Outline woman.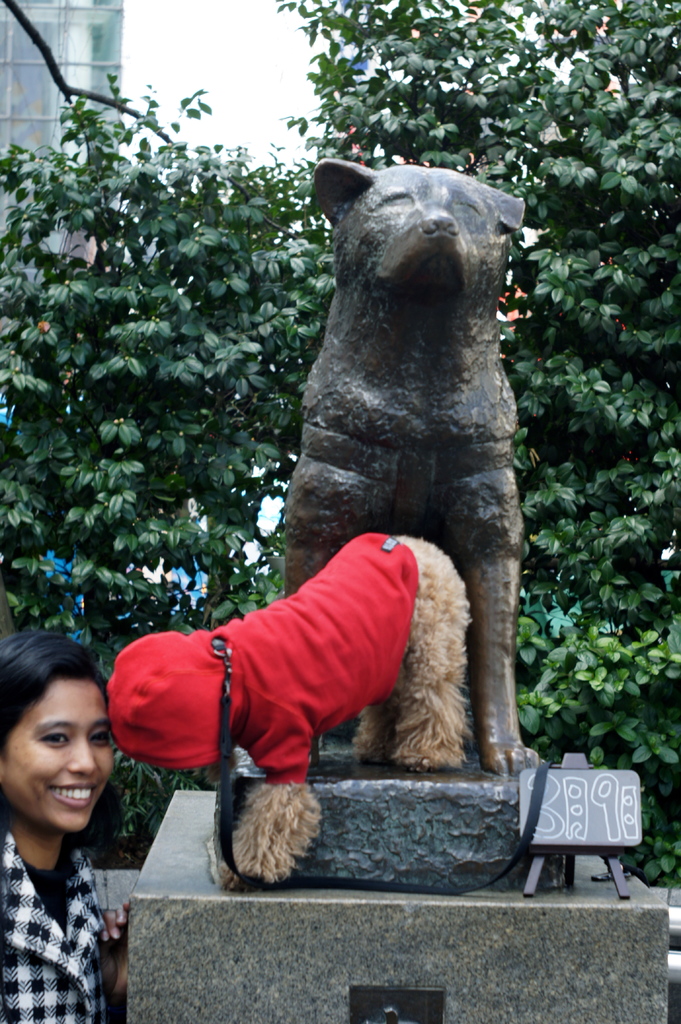
Outline: 0:630:133:1023.
